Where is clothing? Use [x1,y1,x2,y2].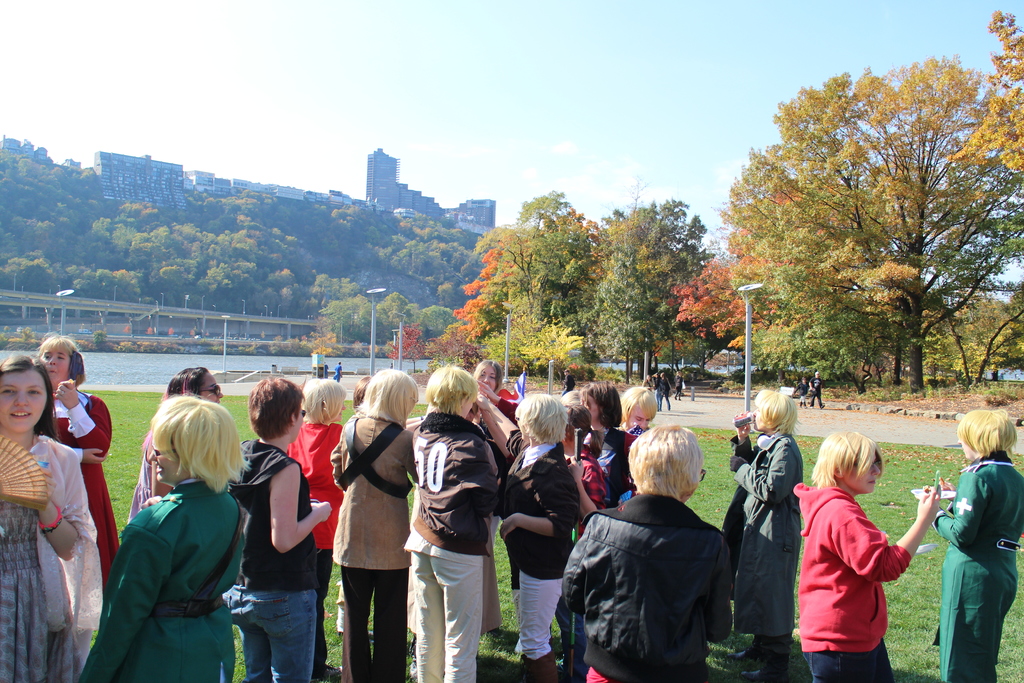
[813,375,824,402].
